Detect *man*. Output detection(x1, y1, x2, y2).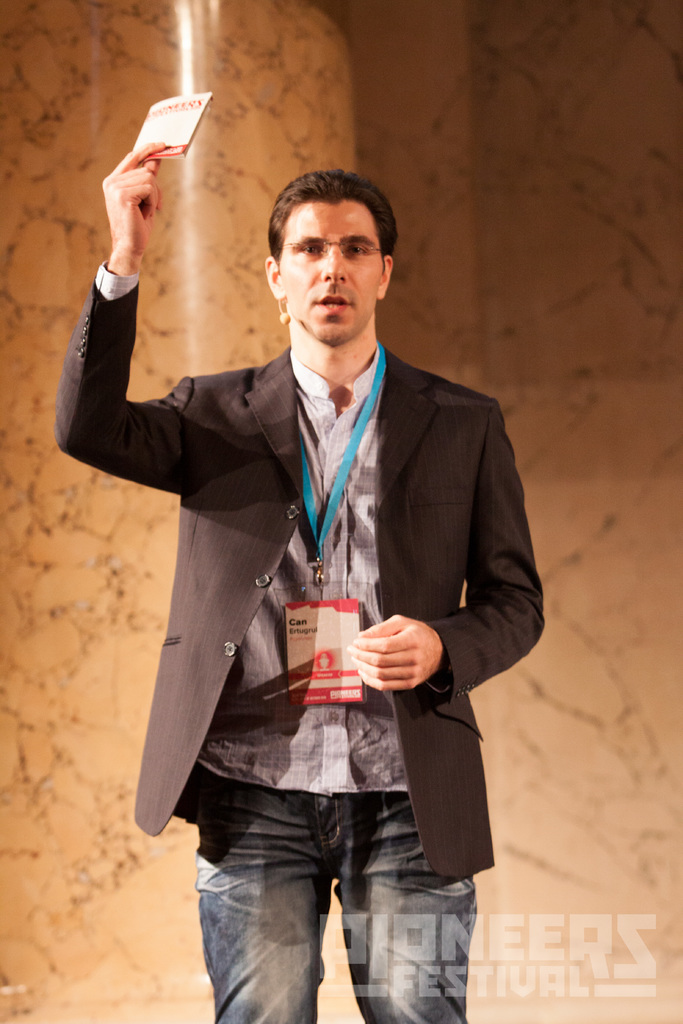
detection(97, 164, 536, 990).
